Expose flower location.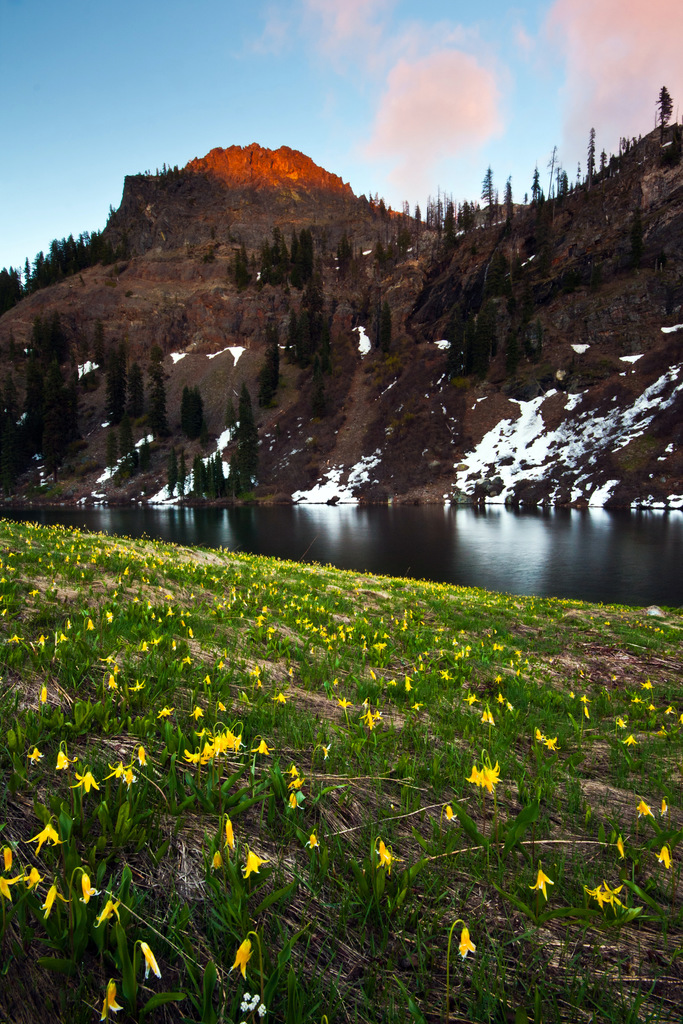
Exposed at 233 922 255 968.
